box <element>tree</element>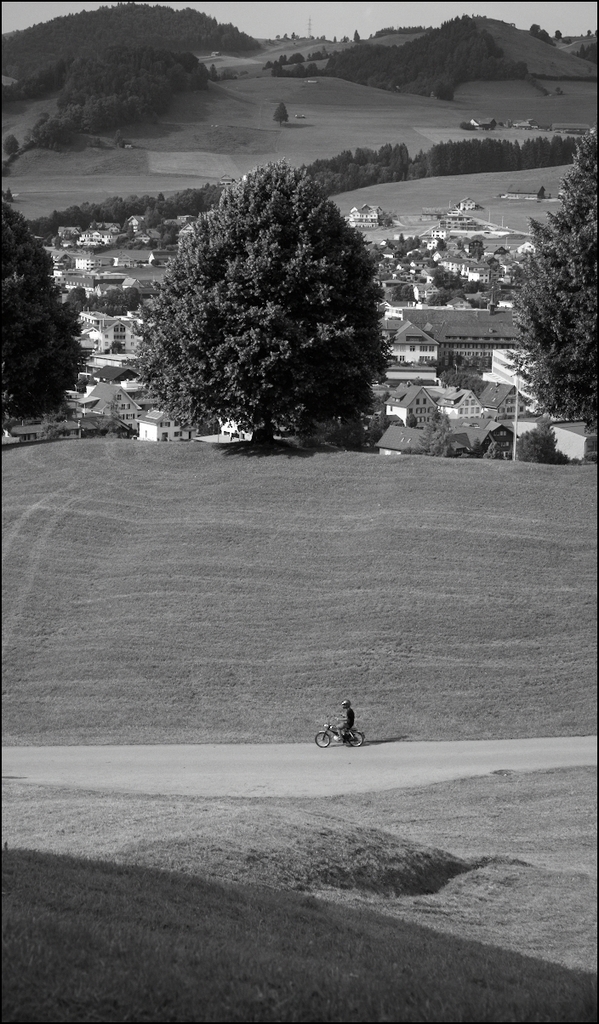
region(416, 401, 438, 458)
